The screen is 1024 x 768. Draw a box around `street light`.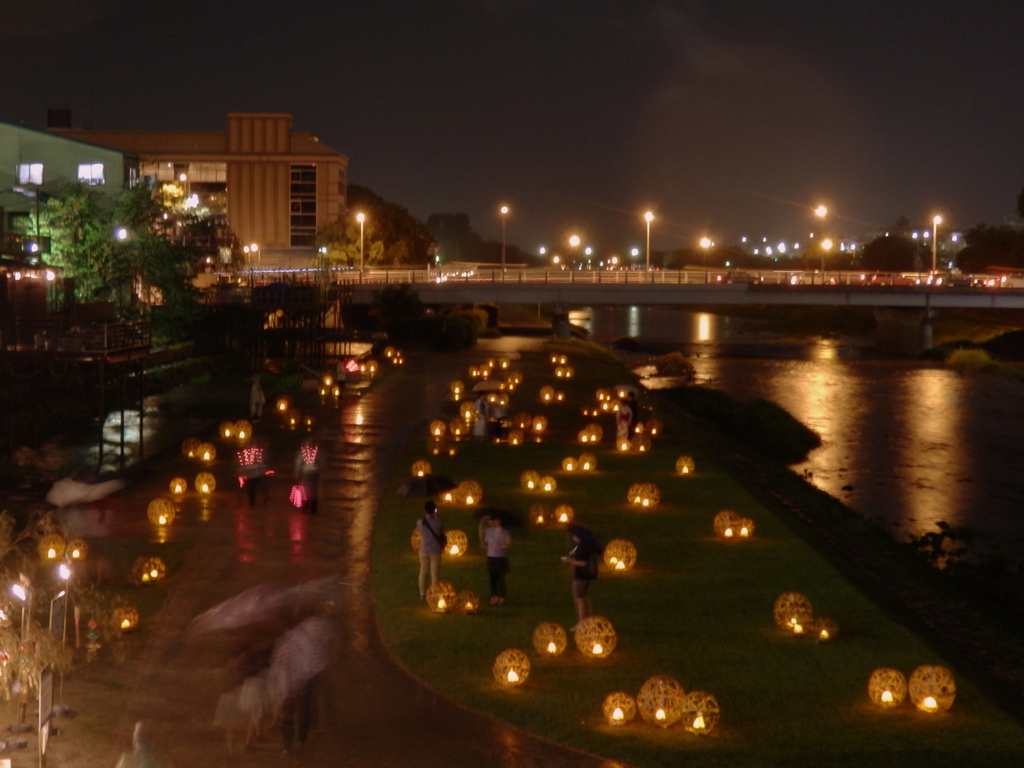
<region>358, 209, 366, 283</region>.
